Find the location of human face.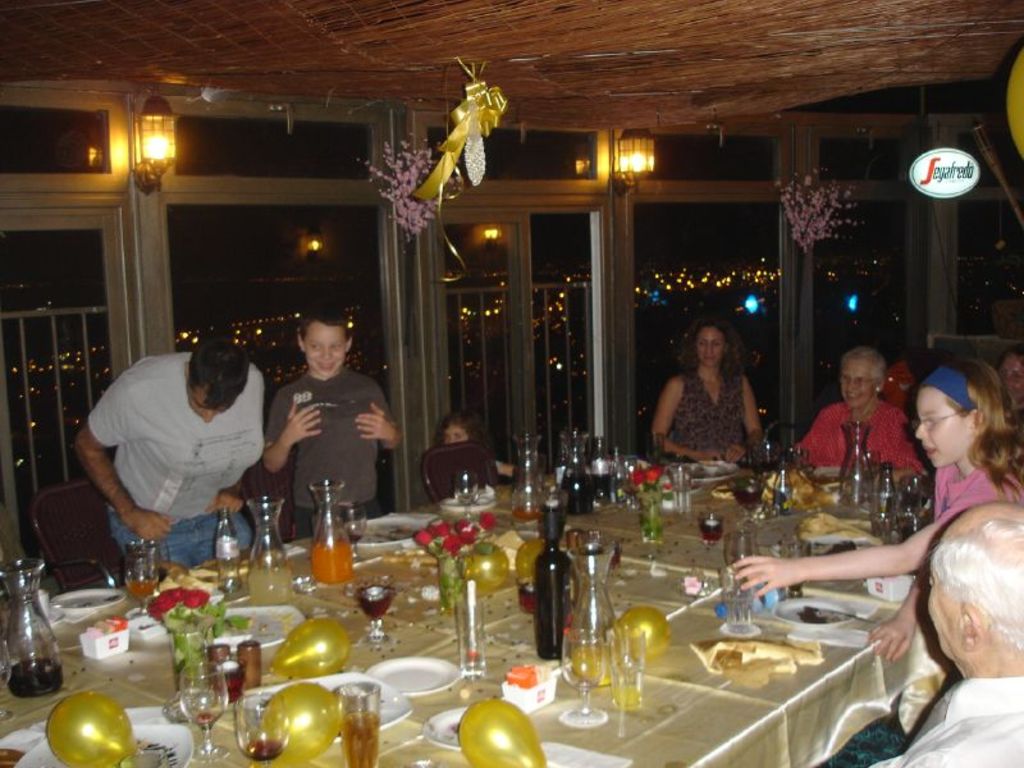
Location: 440 424 467 442.
